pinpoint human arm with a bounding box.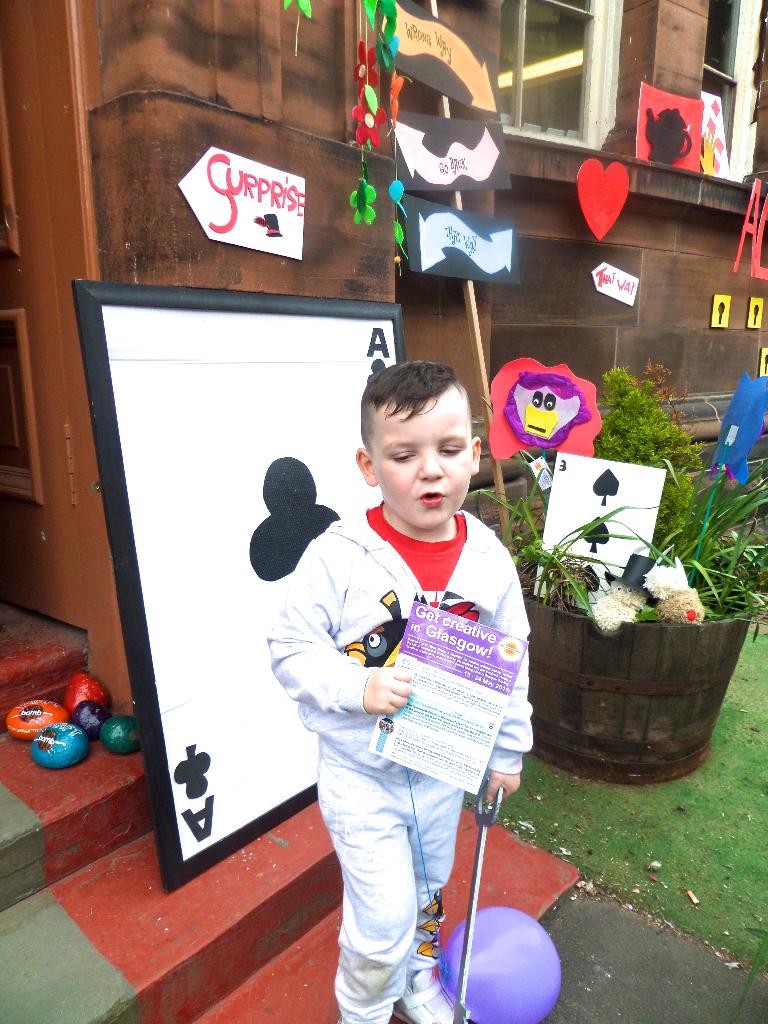
x1=269, y1=549, x2=412, y2=711.
